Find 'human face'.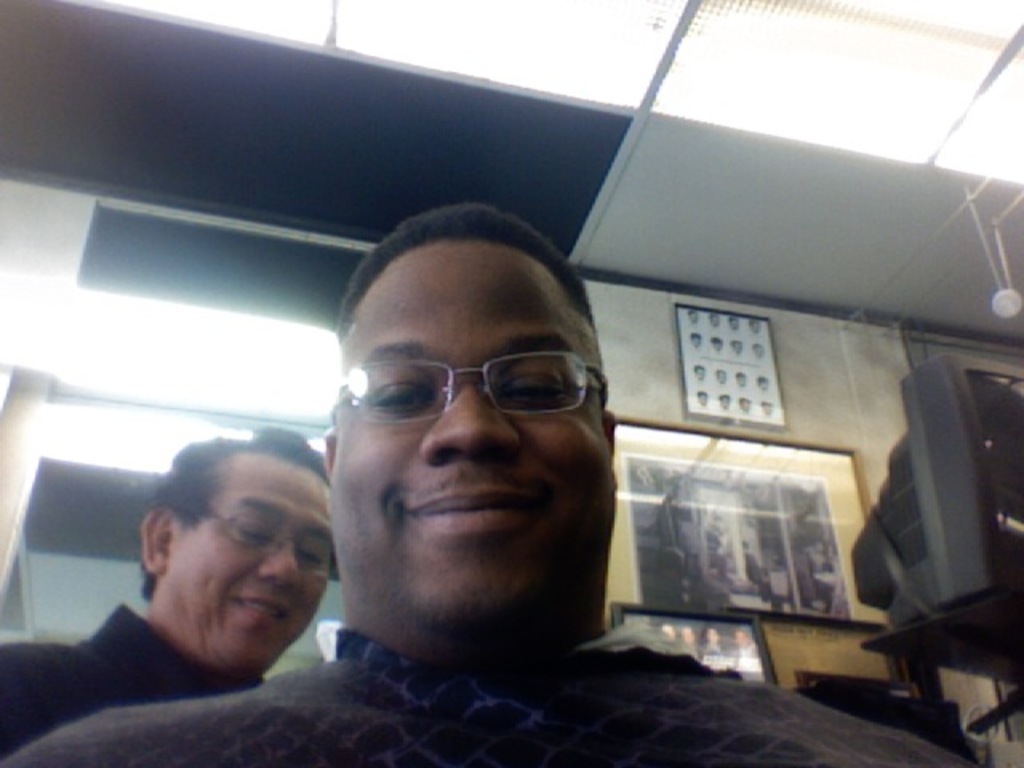
326 243 616 648.
